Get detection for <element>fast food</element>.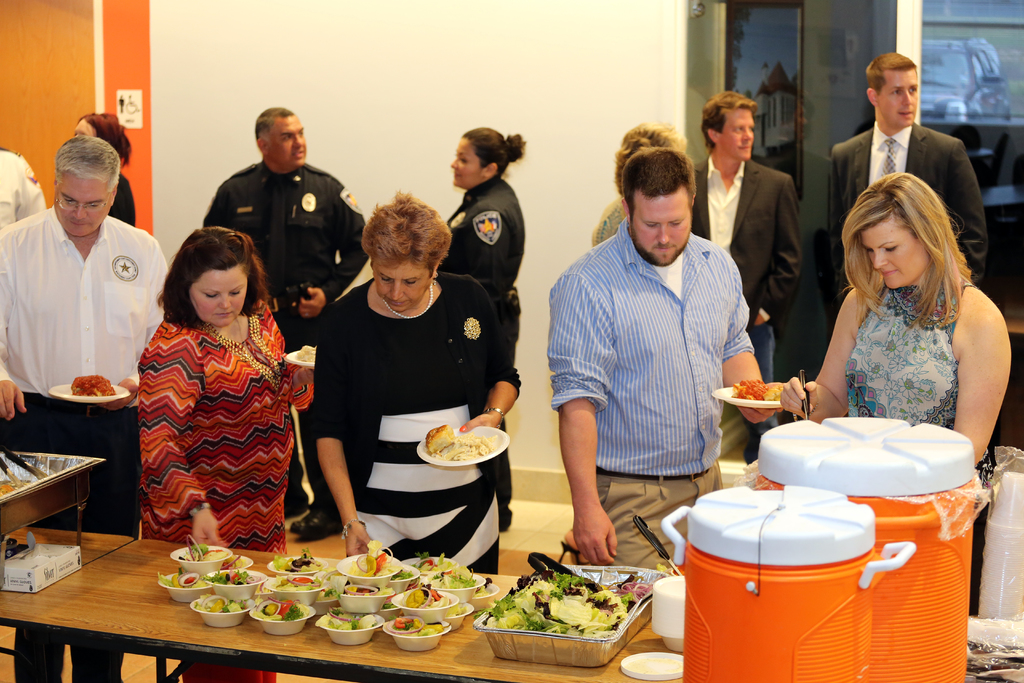
Detection: locate(195, 589, 249, 616).
